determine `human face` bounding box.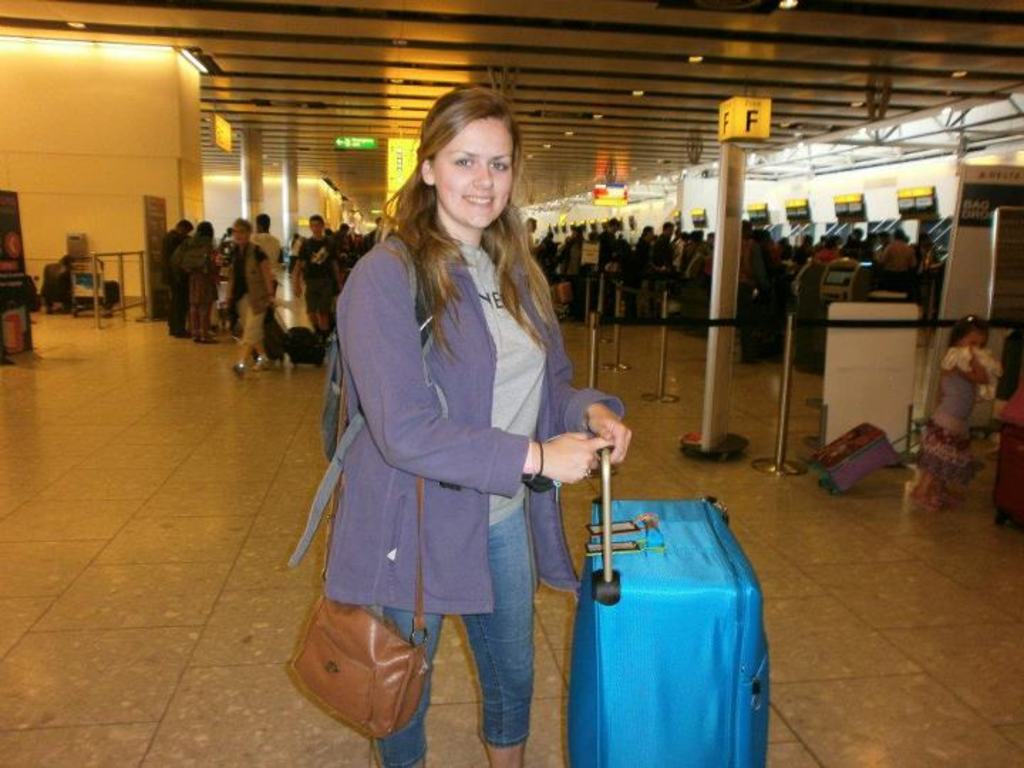
Determined: detection(303, 209, 330, 243).
